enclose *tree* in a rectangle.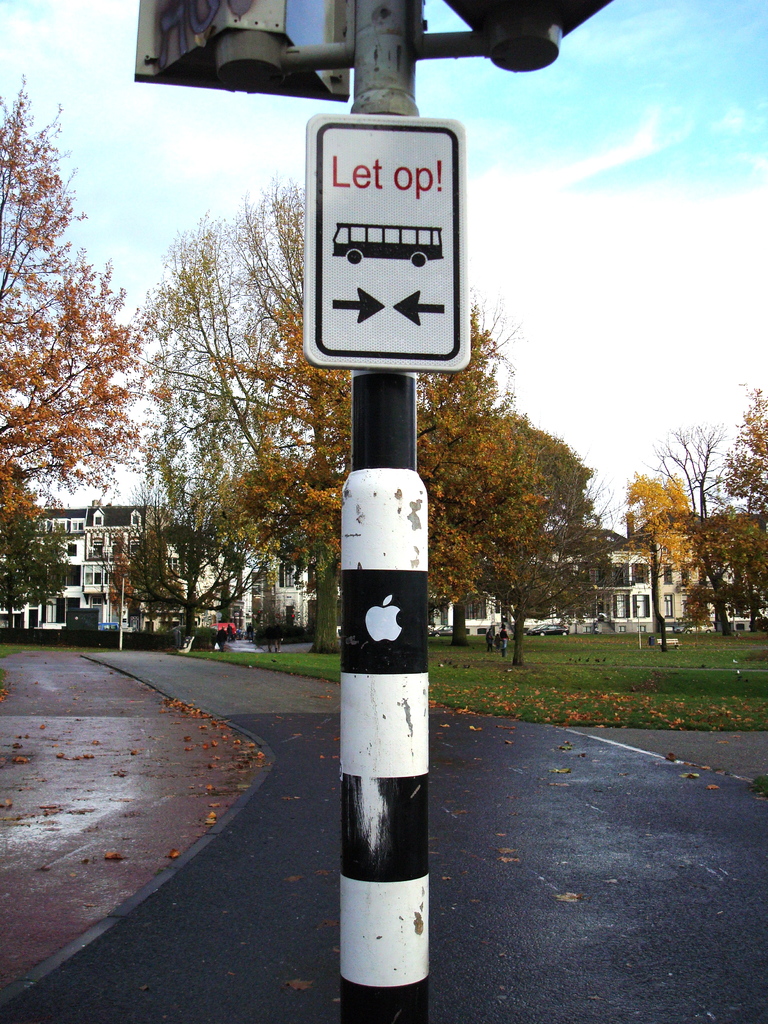
0/488/79/641.
